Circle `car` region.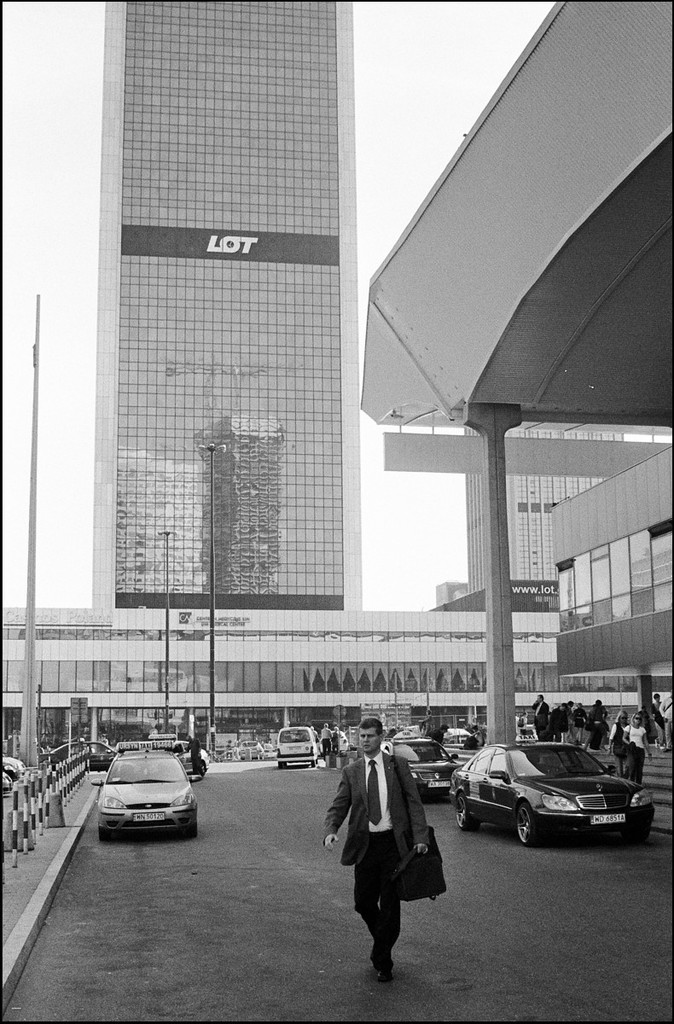
Region: [386,734,463,792].
